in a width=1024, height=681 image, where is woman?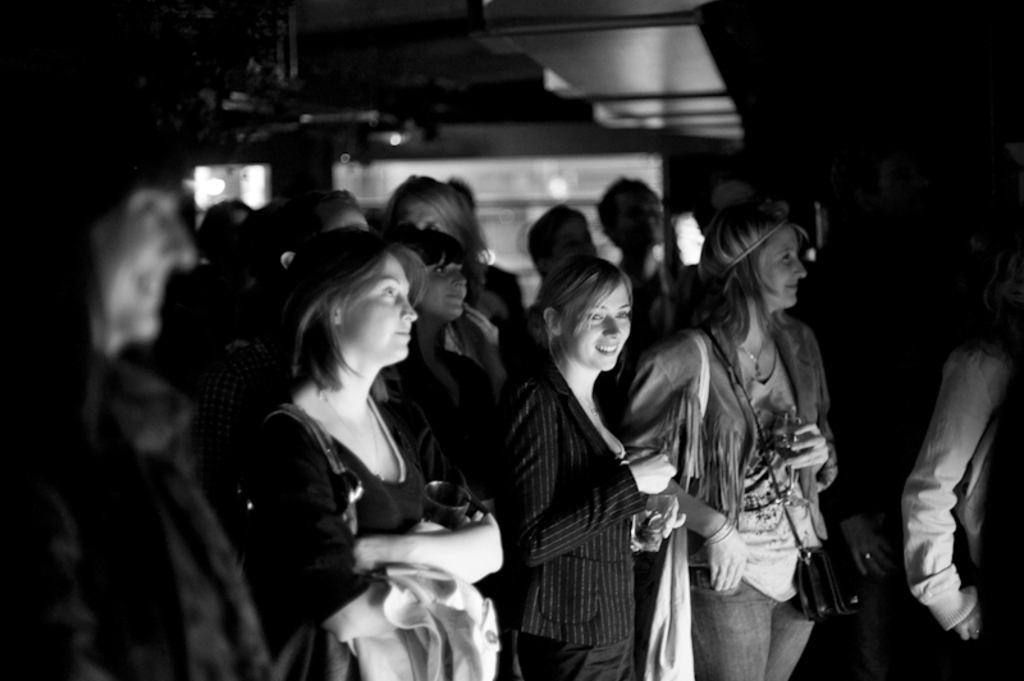
region(227, 239, 426, 680).
